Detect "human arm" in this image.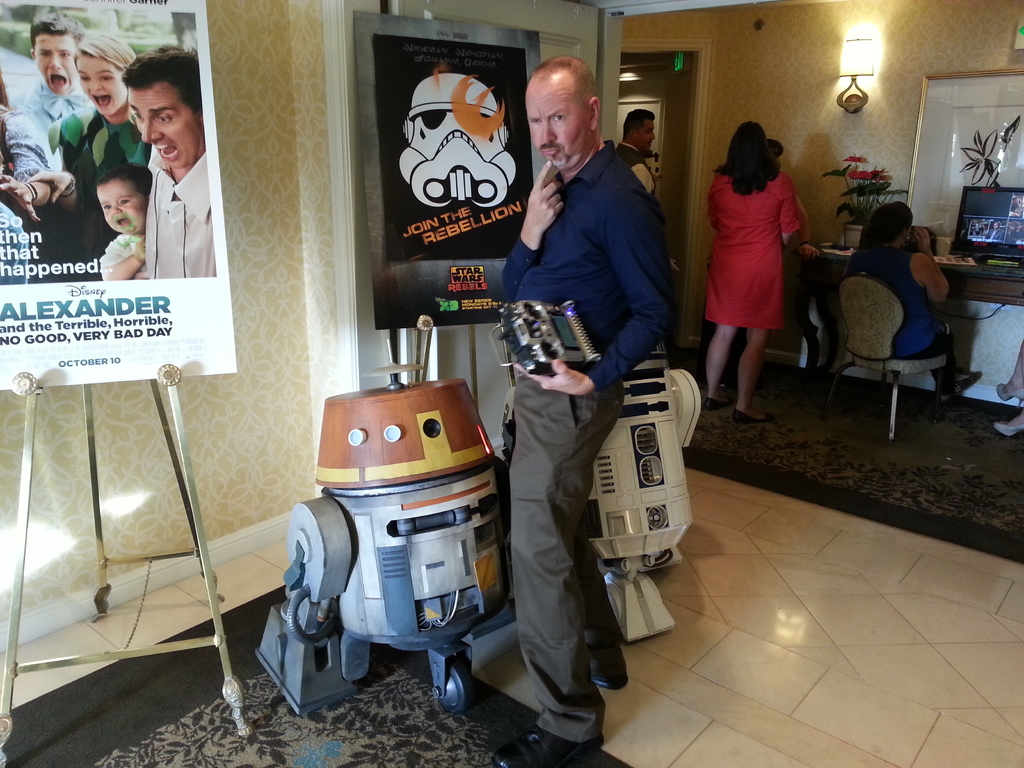
Detection: 909, 228, 954, 308.
